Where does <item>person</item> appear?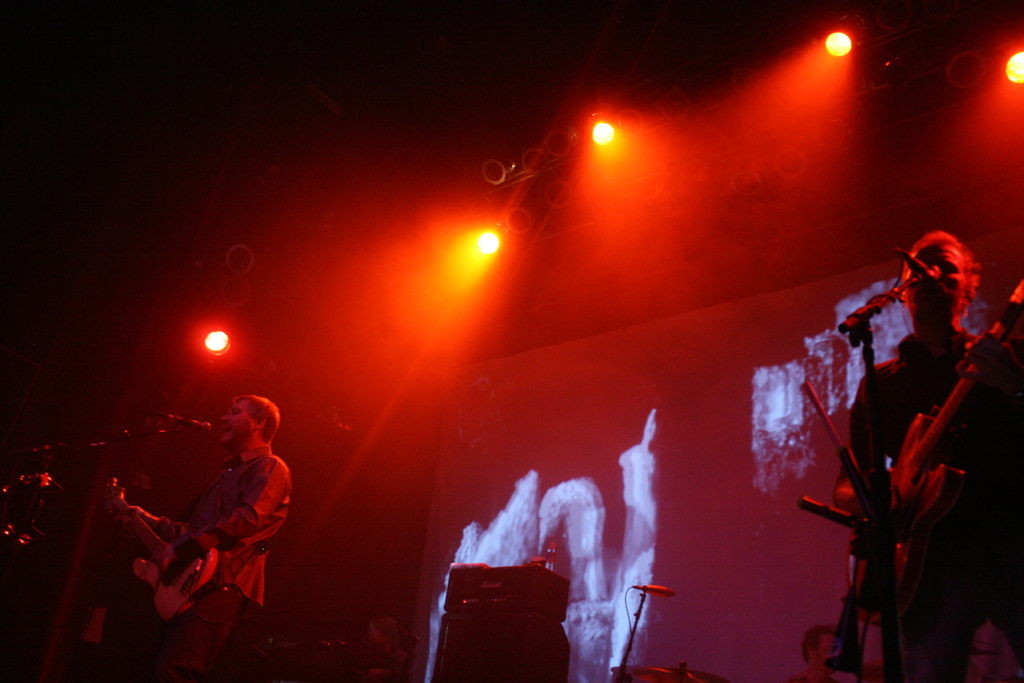
Appears at bbox(127, 377, 281, 664).
